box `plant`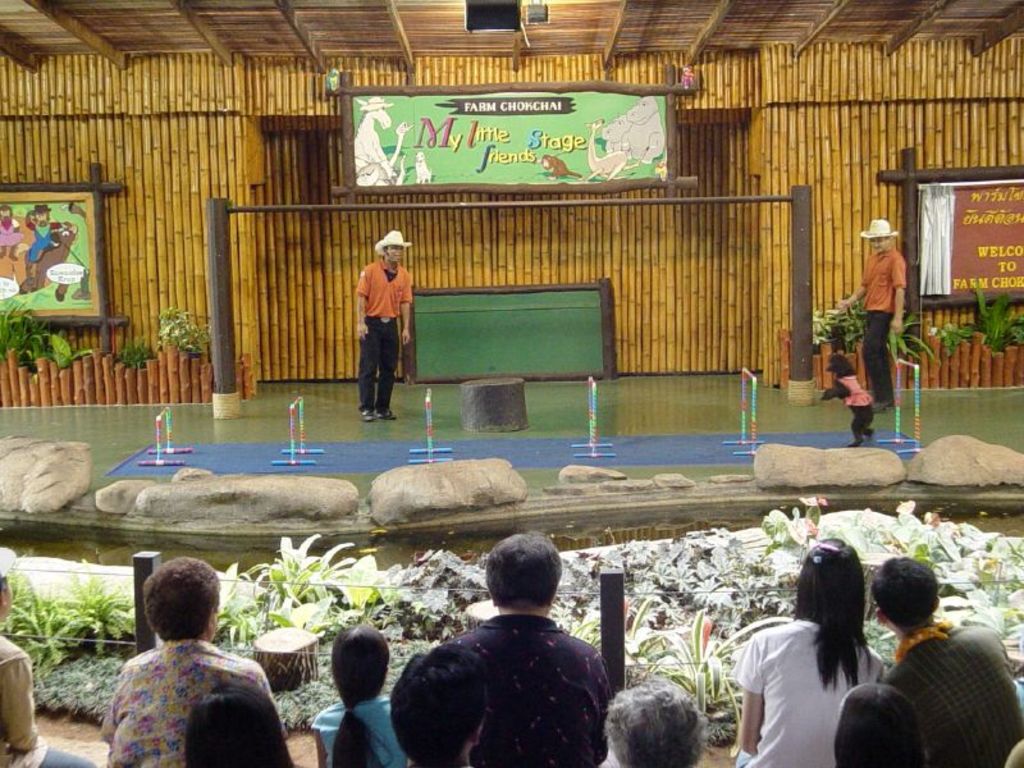
bbox(111, 338, 170, 371)
